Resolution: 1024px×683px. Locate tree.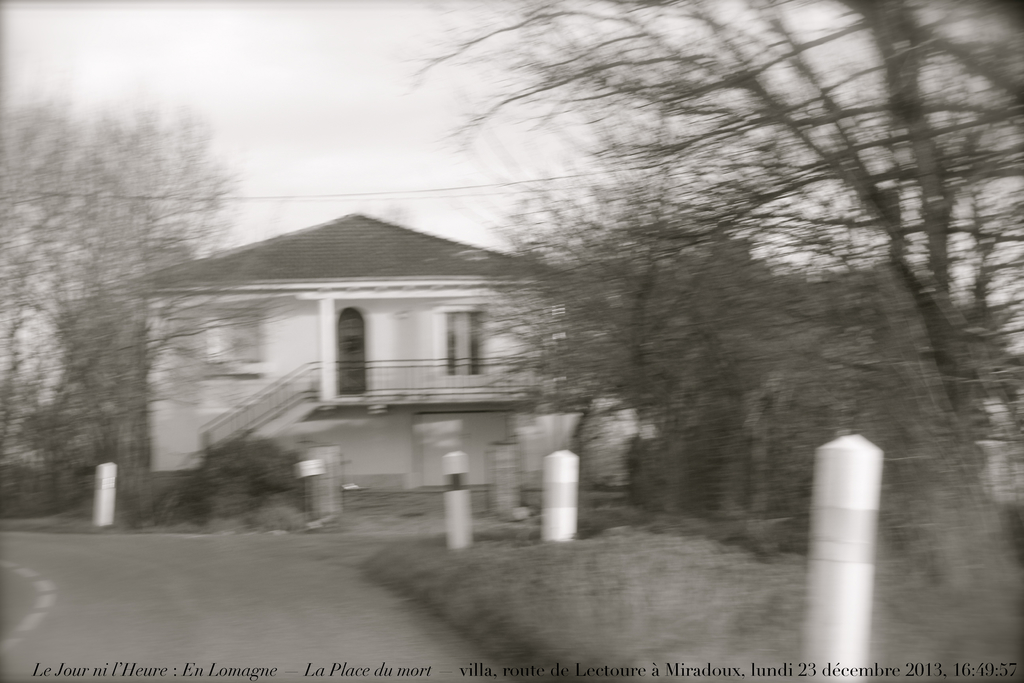
region(0, 82, 235, 523).
